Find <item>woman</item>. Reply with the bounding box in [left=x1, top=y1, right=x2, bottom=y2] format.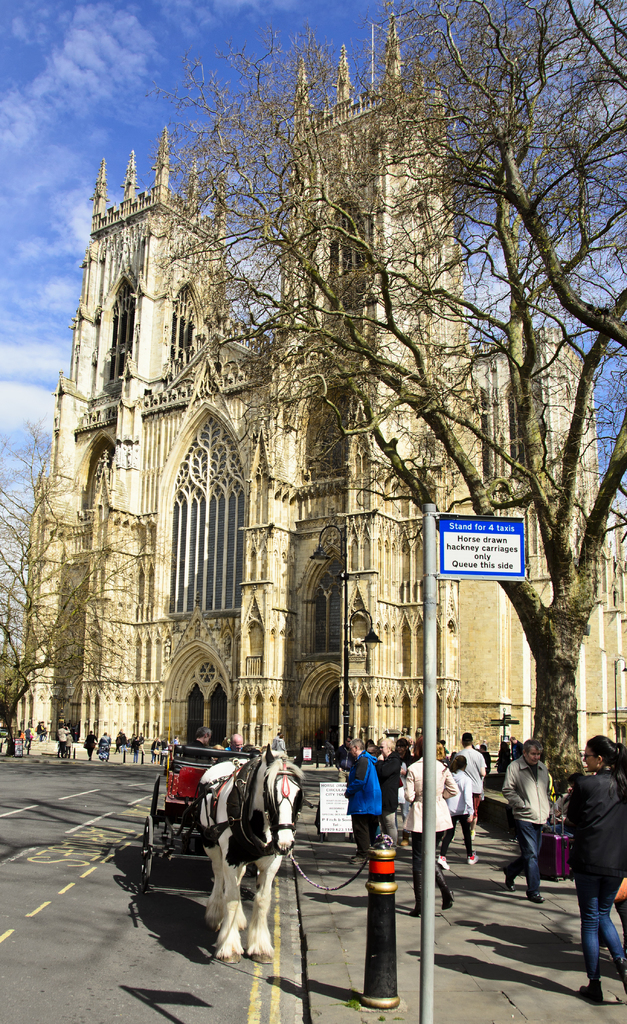
[left=563, top=732, right=626, bottom=1005].
